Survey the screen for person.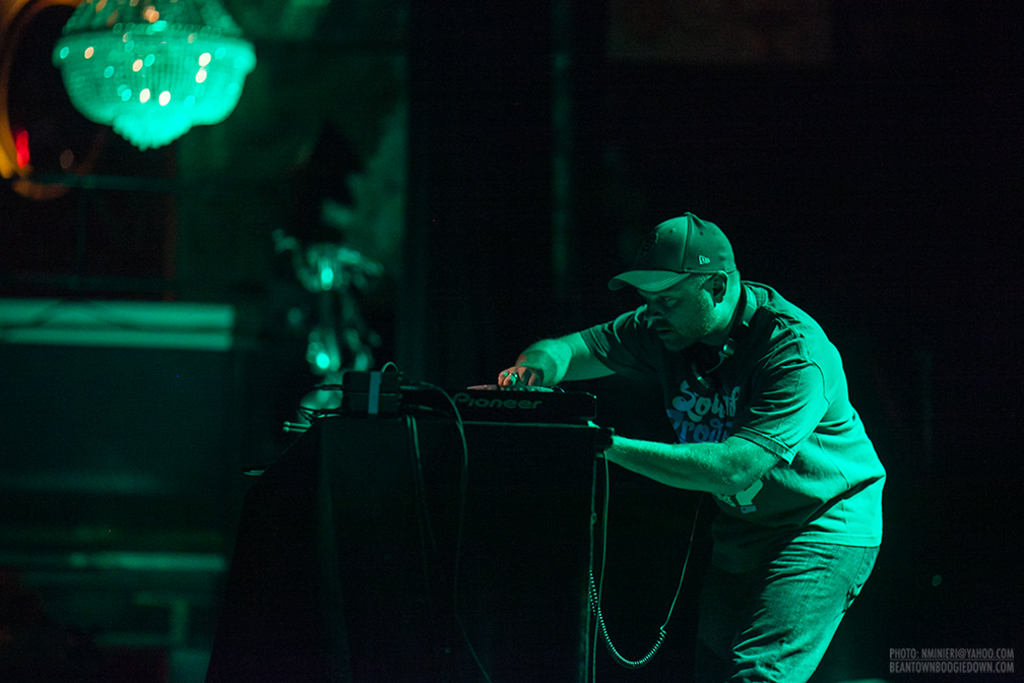
Survey found: box(528, 192, 880, 679).
